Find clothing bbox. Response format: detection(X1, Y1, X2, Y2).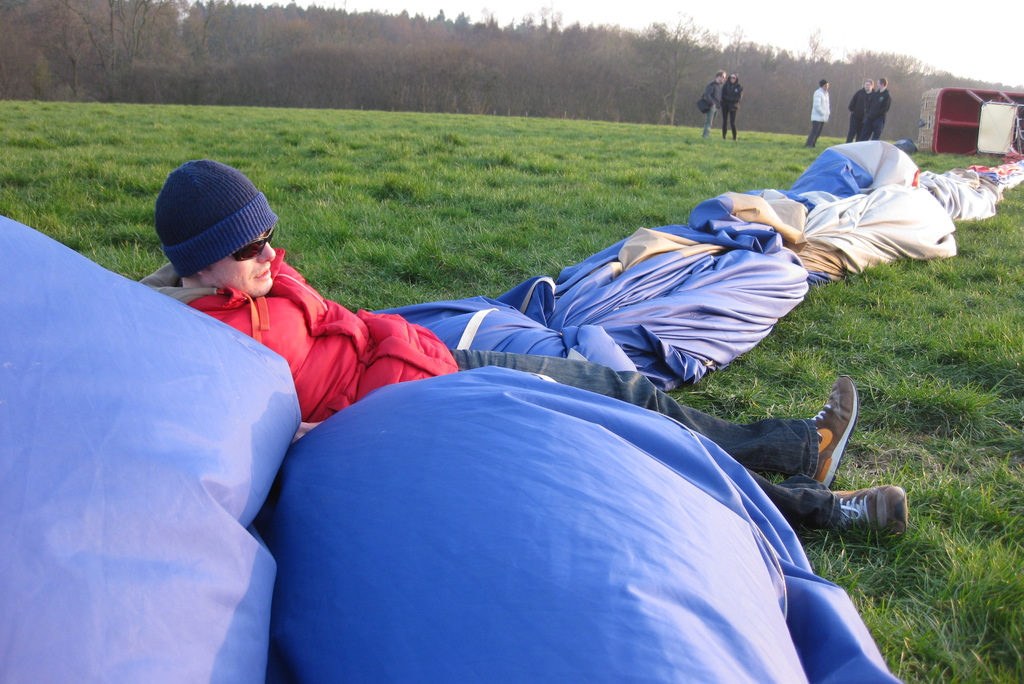
detection(135, 253, 843, 532).
